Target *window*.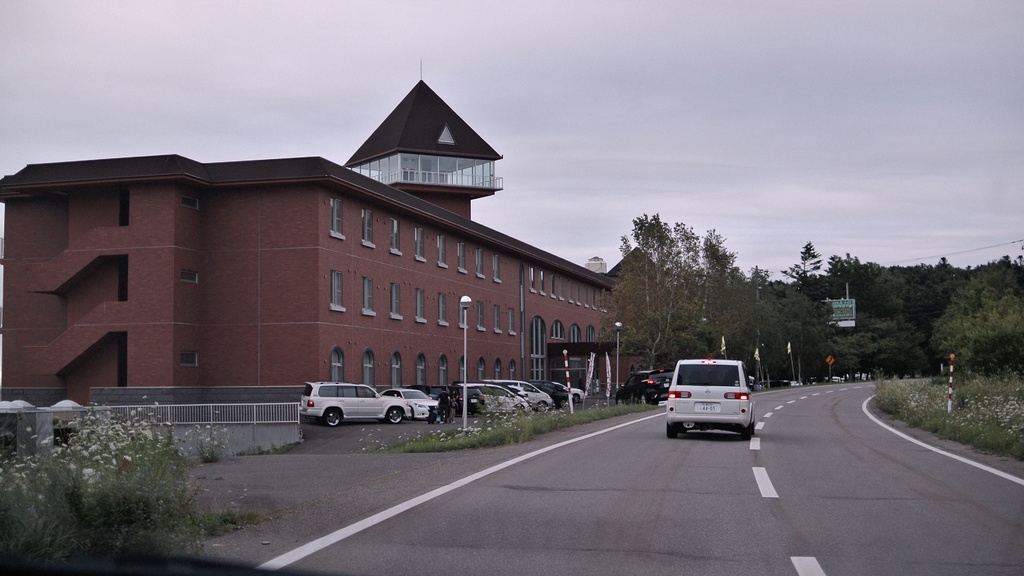
Target region: select_region(460, 357, 471, 382).
